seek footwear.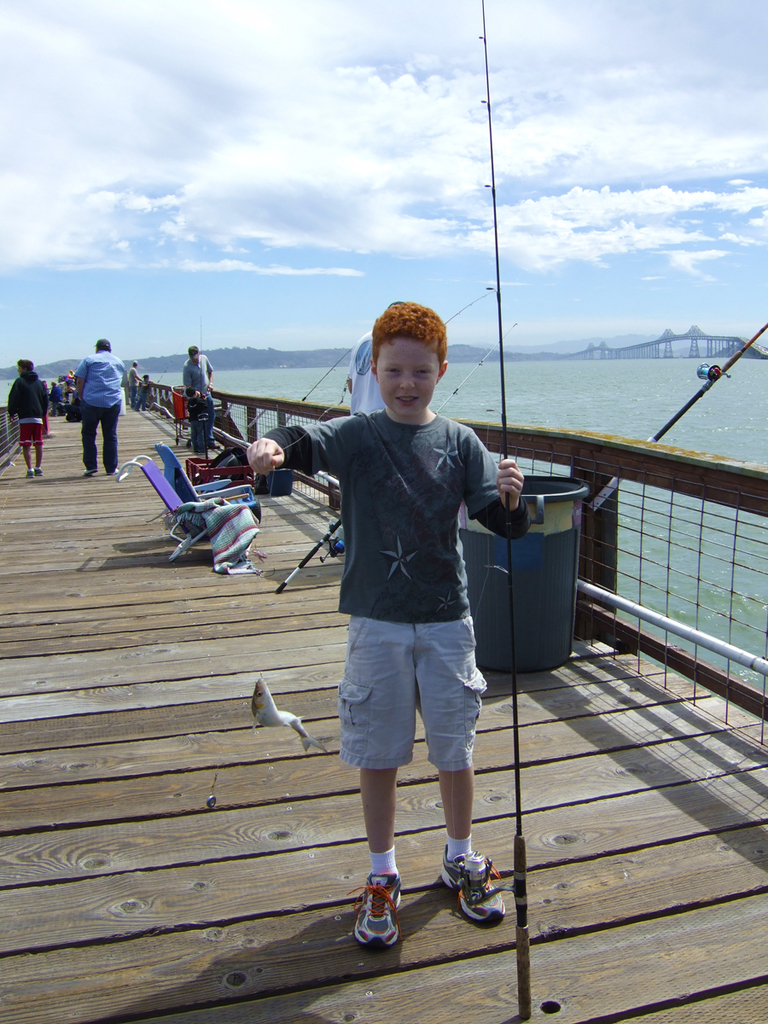
<region>437, 840, 506, 927</region>.
